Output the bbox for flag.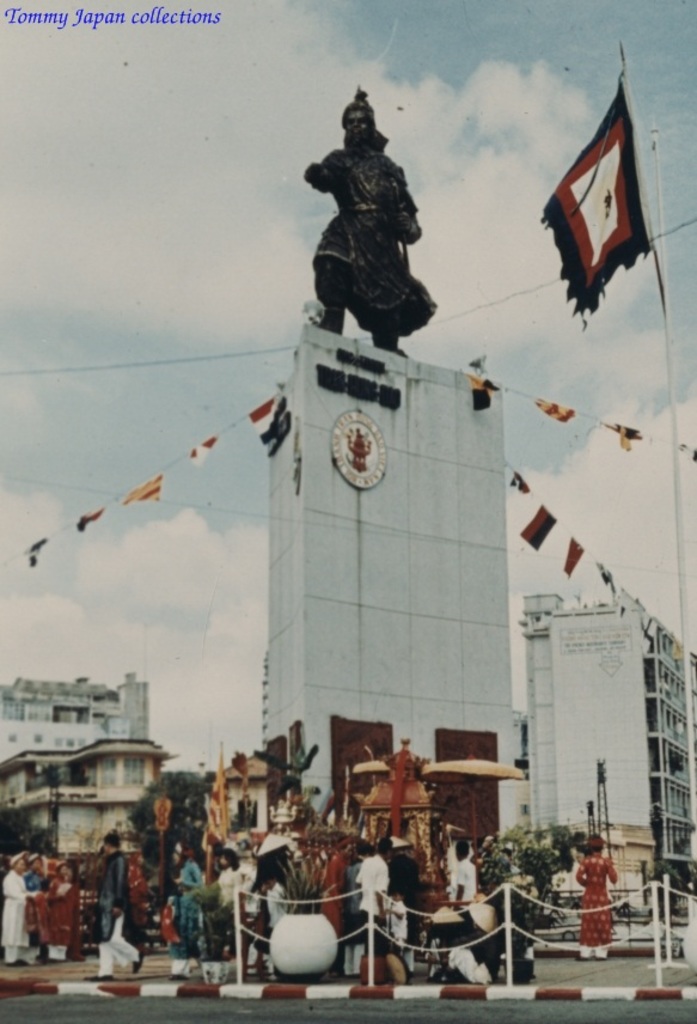
524, 501, 561, 555.
